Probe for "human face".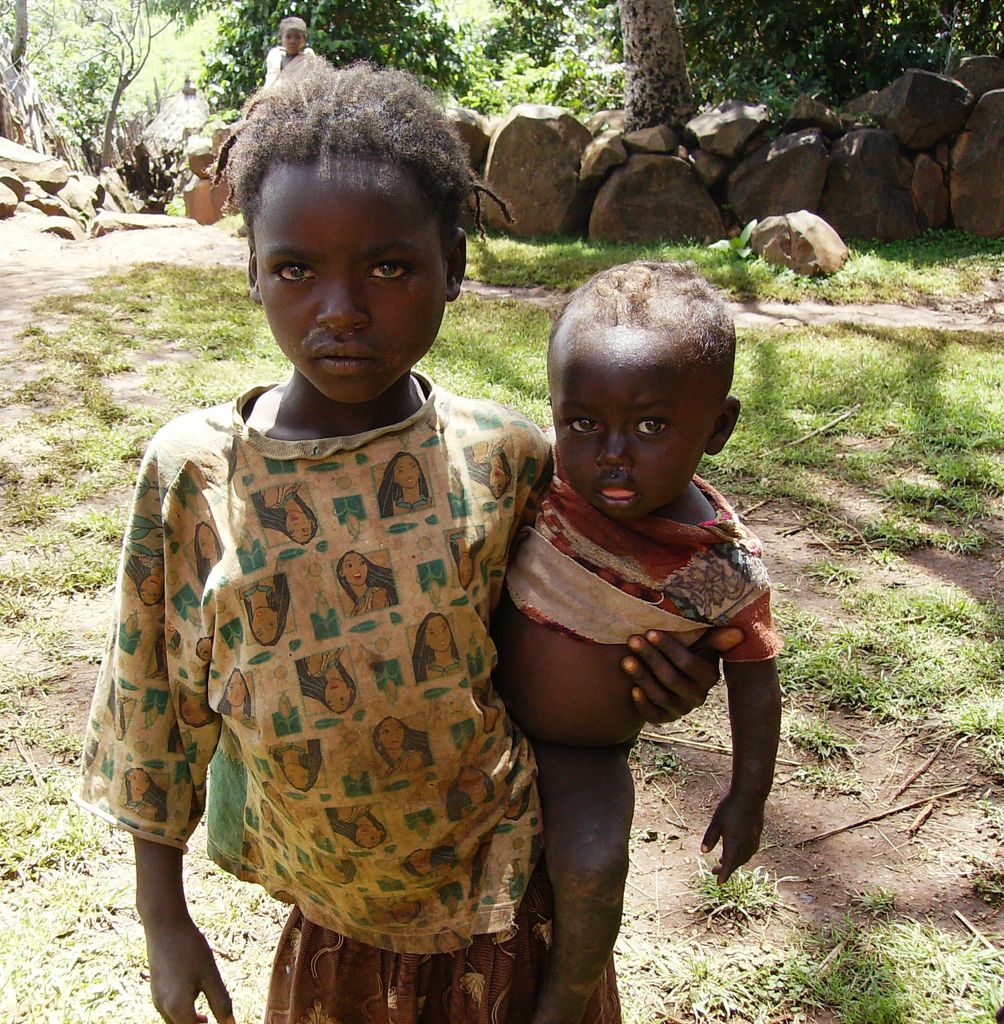
Probe result: [left=505, top=802, right=521, bottom=819].
